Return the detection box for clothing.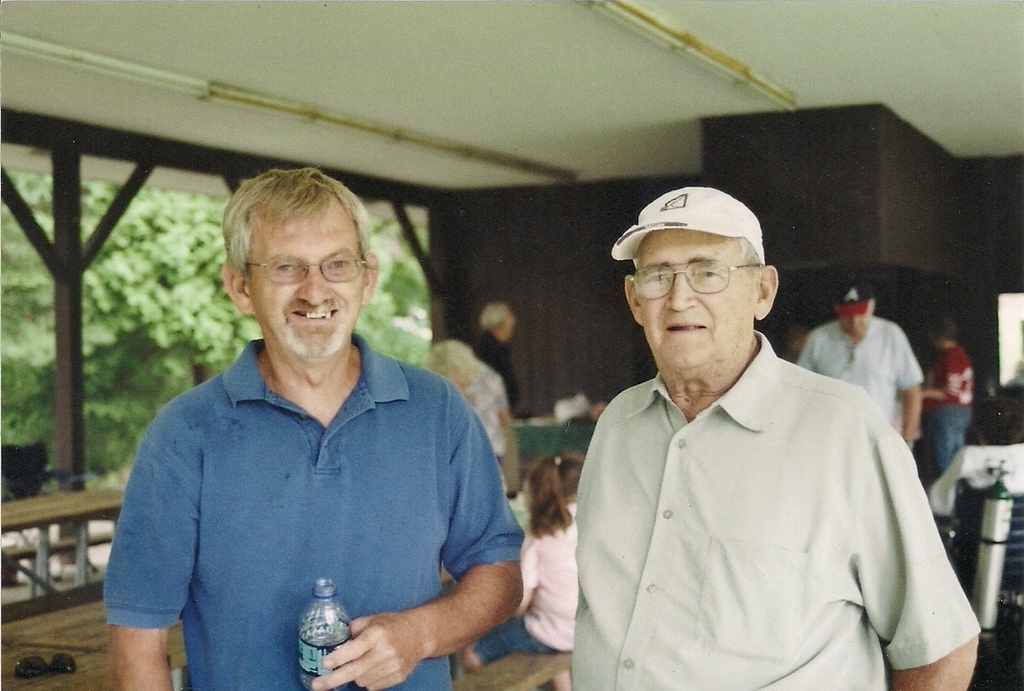
BBox(559, 323, 979, 690).
